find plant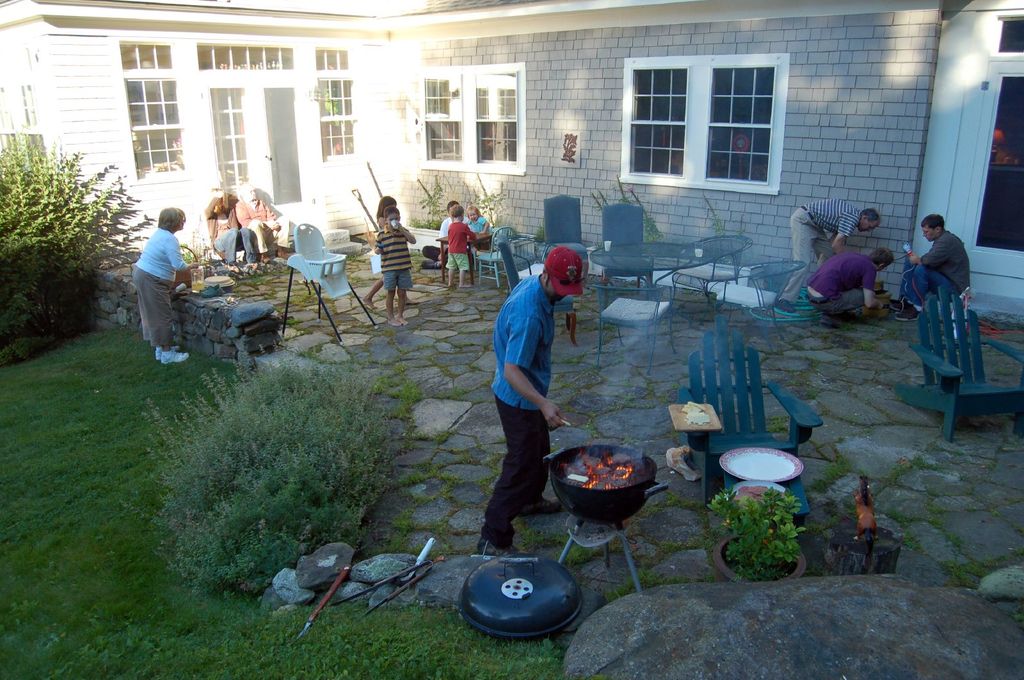
x1=563 y1=537 x2=601 y2=566
